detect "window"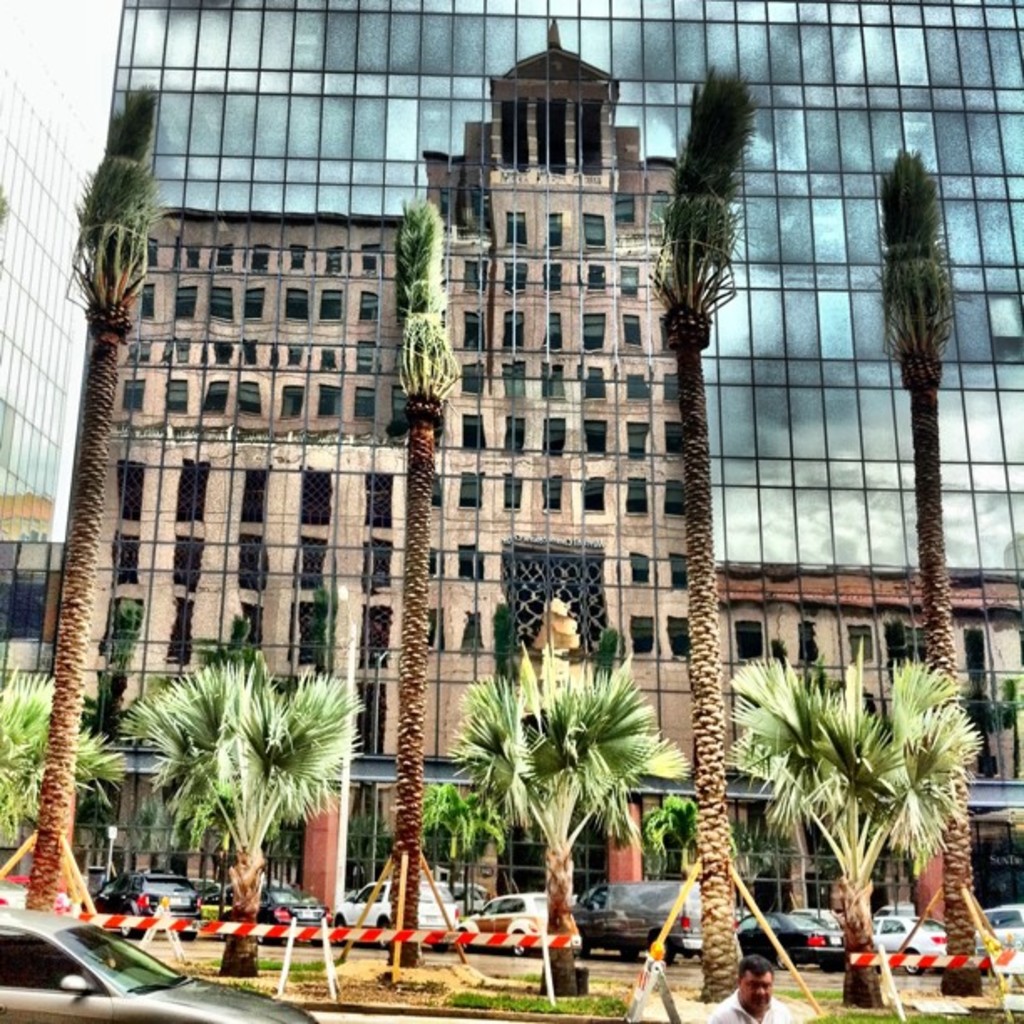
661, 422, 693, 457
